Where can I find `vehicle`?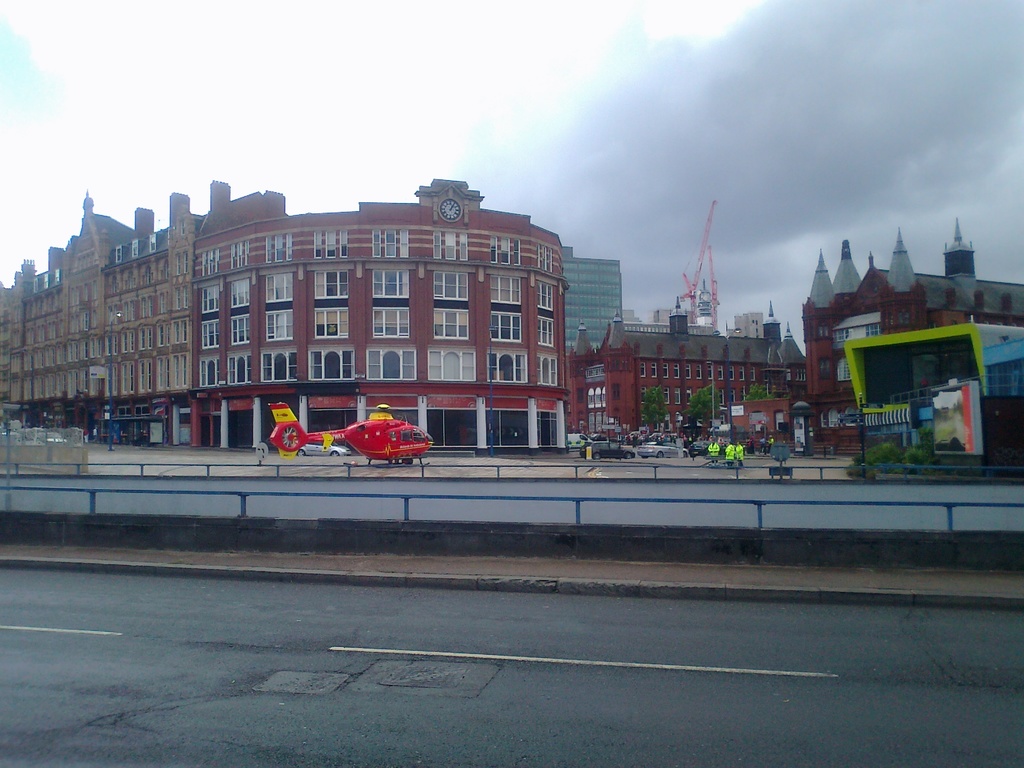
You can find it at <bbox>297, 438, 350, 461</bbox>.
